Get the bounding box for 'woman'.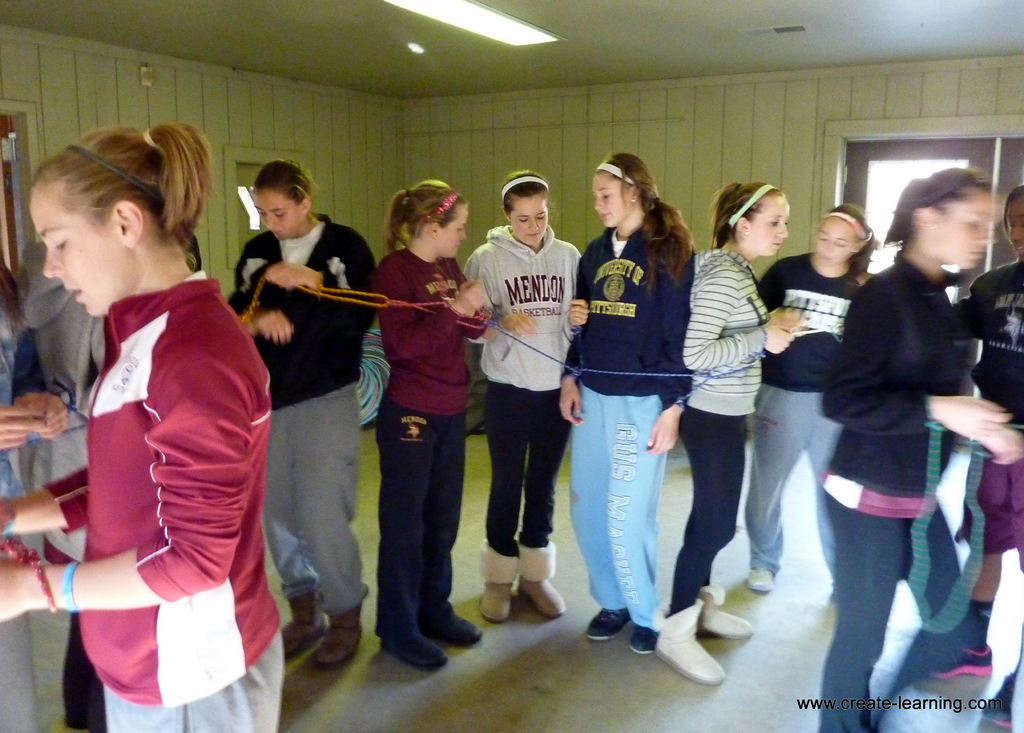
810 163 1020 732.
